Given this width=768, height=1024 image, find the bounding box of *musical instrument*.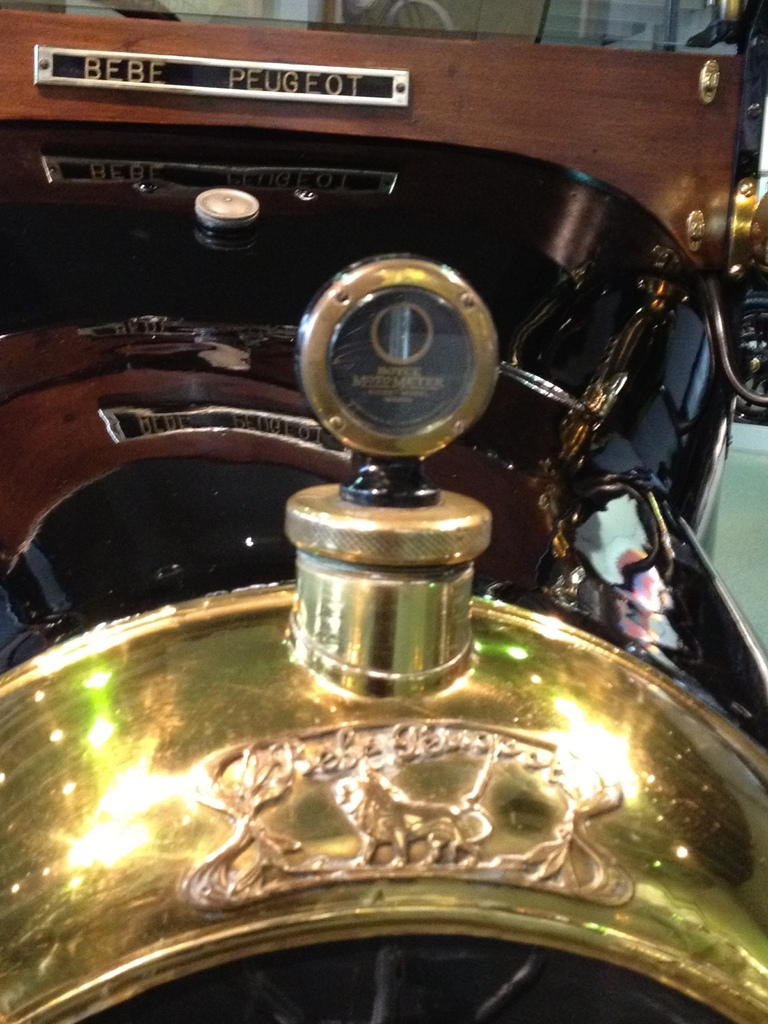
0,17,767,1023.
